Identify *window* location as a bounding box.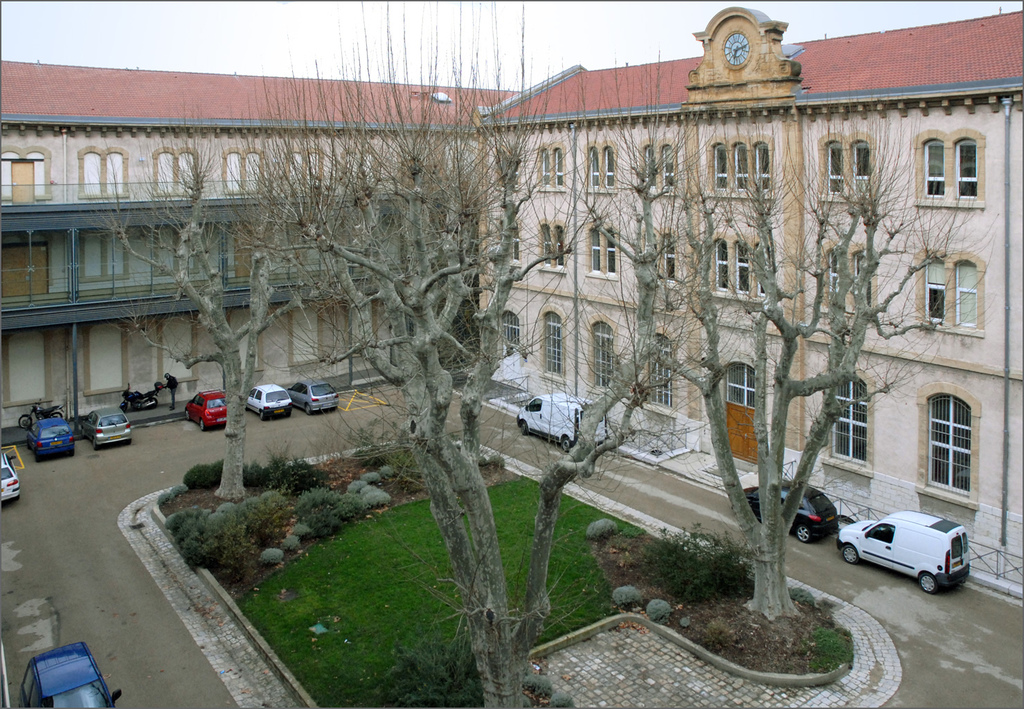
BBox(584, 138, 623, 197).
